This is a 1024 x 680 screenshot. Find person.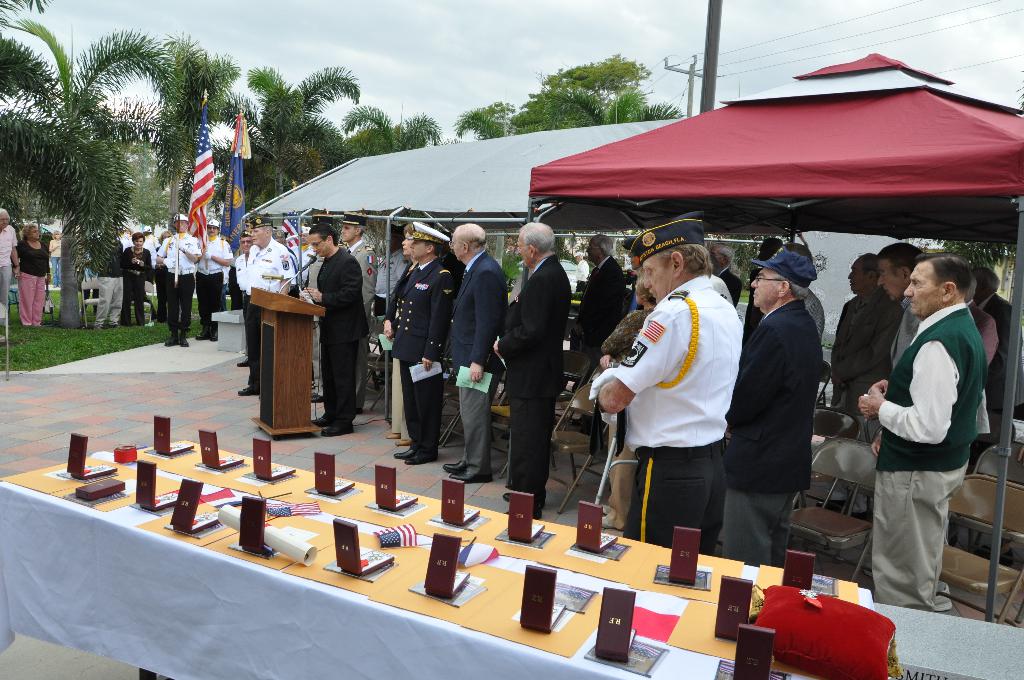
Bounding box: 15,225,51,329.
